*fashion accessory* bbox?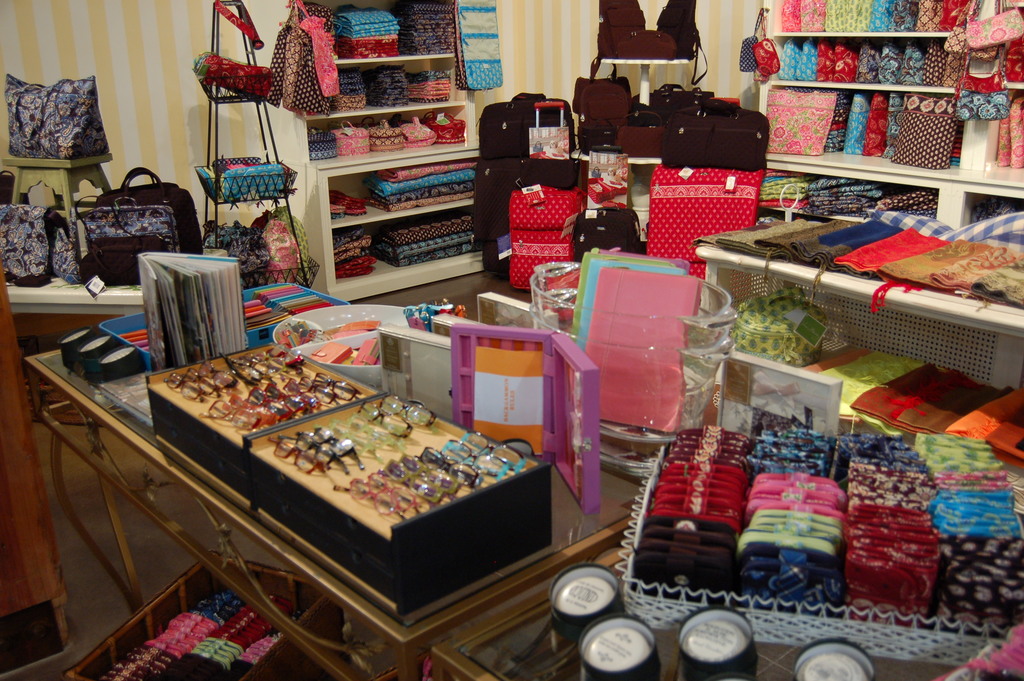
locate(80, 190, 180, 286)
